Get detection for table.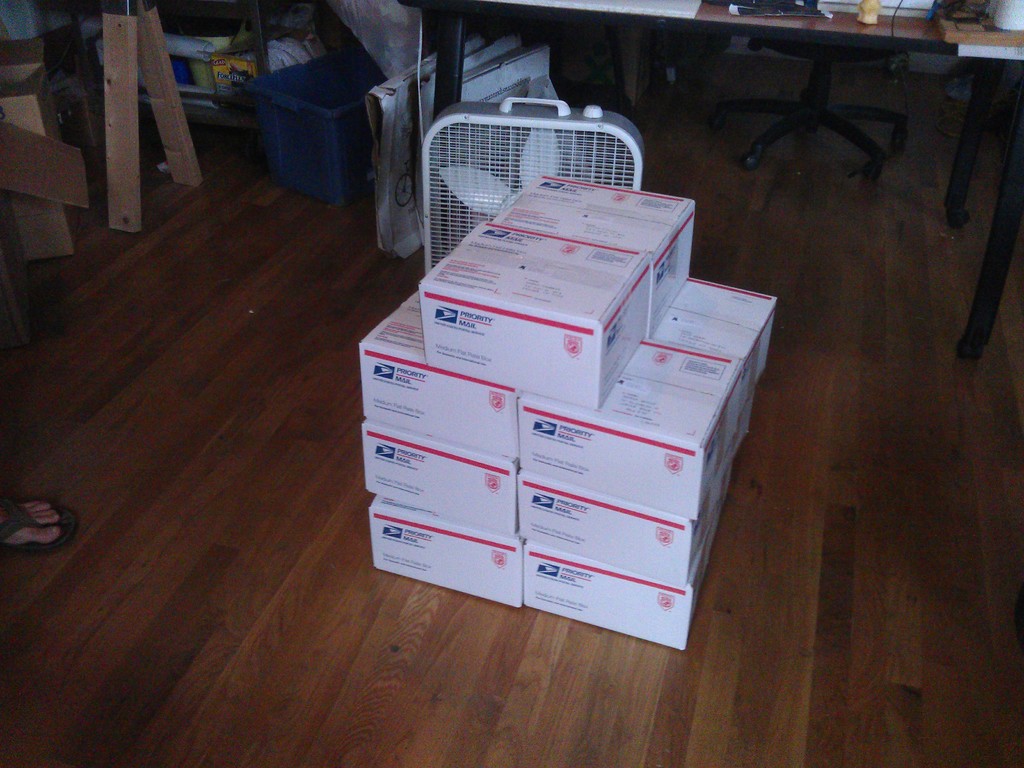
Detection: rect(397, 1, 1023, 365).
